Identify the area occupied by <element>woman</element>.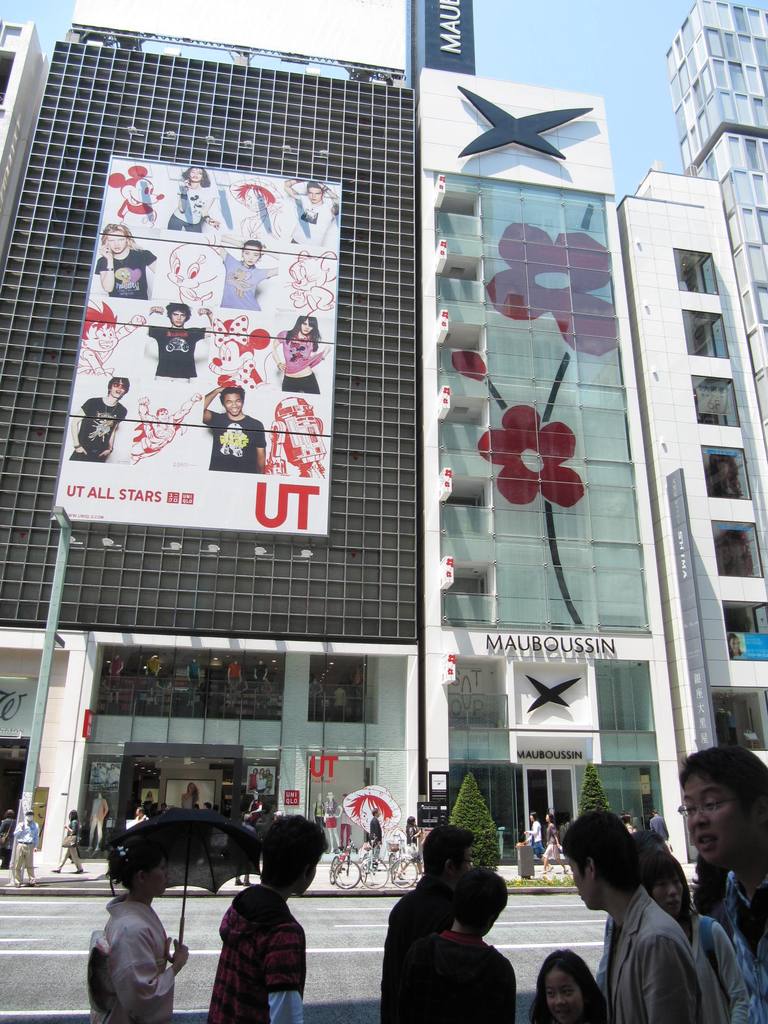
Area: 75, 845, 189, 1023.
